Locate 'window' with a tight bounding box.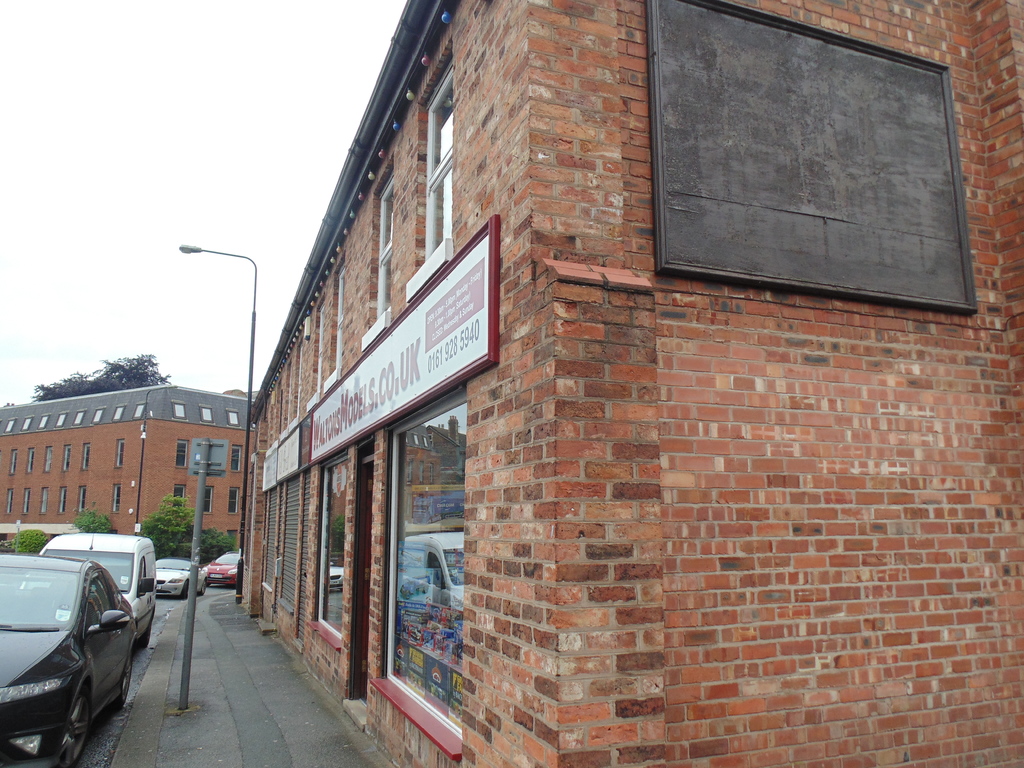
left=12, top=452, right=19, bottom=477.
